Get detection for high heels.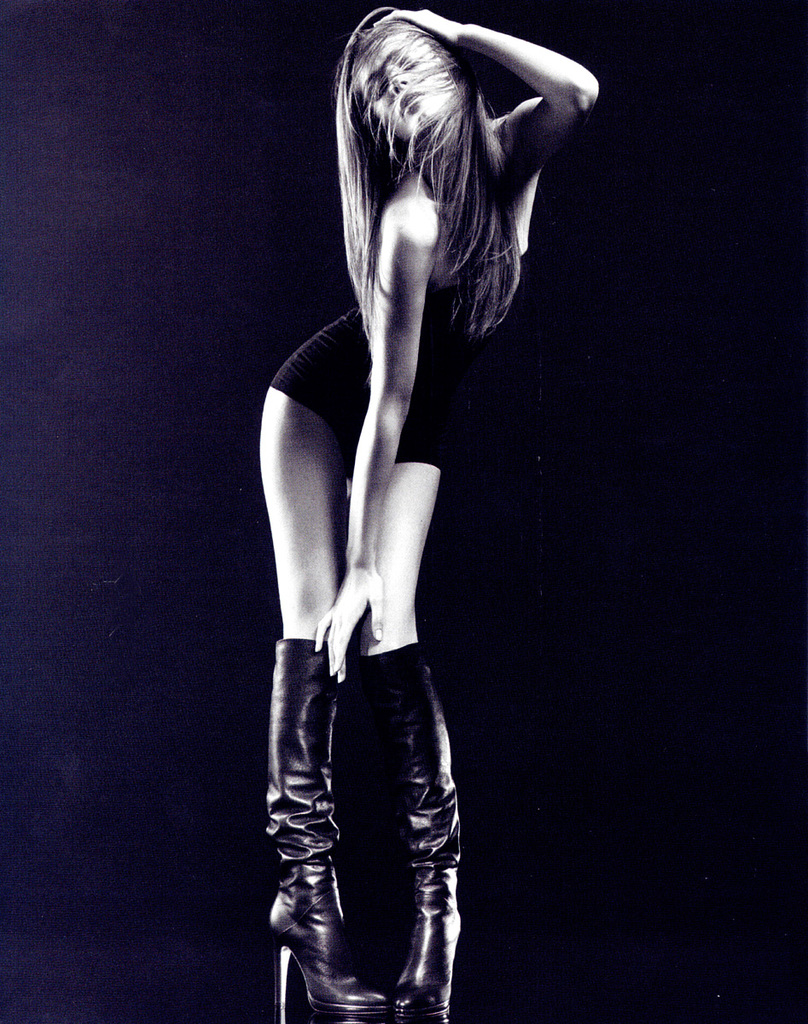
Detection: [x1=266, y1=642, x2=412, y2=1023].
